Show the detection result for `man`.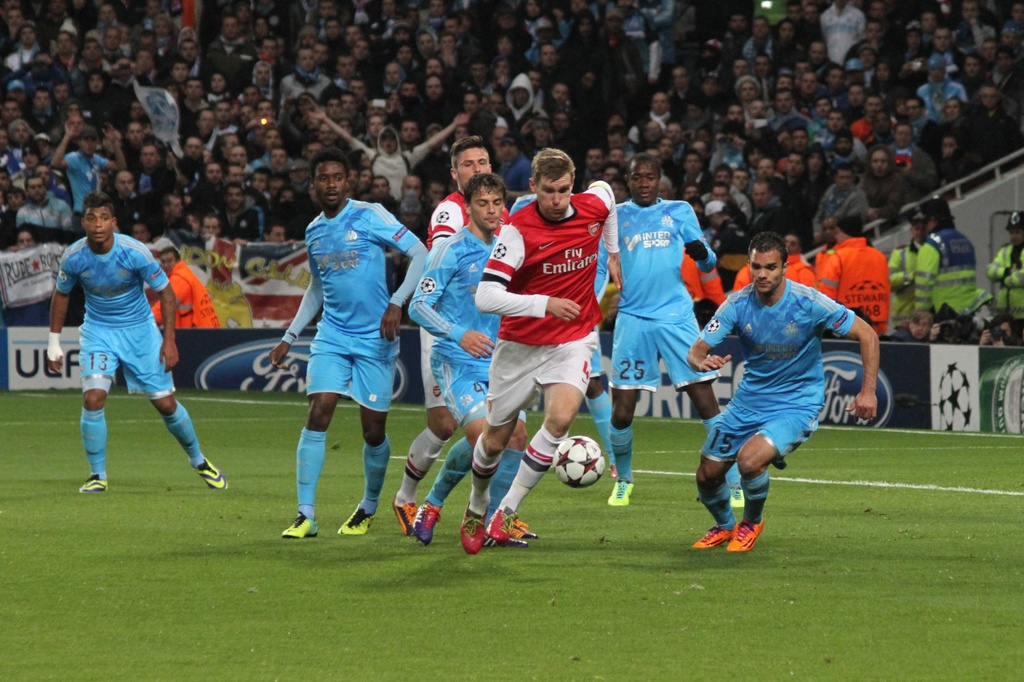
(657,60,706,109).
